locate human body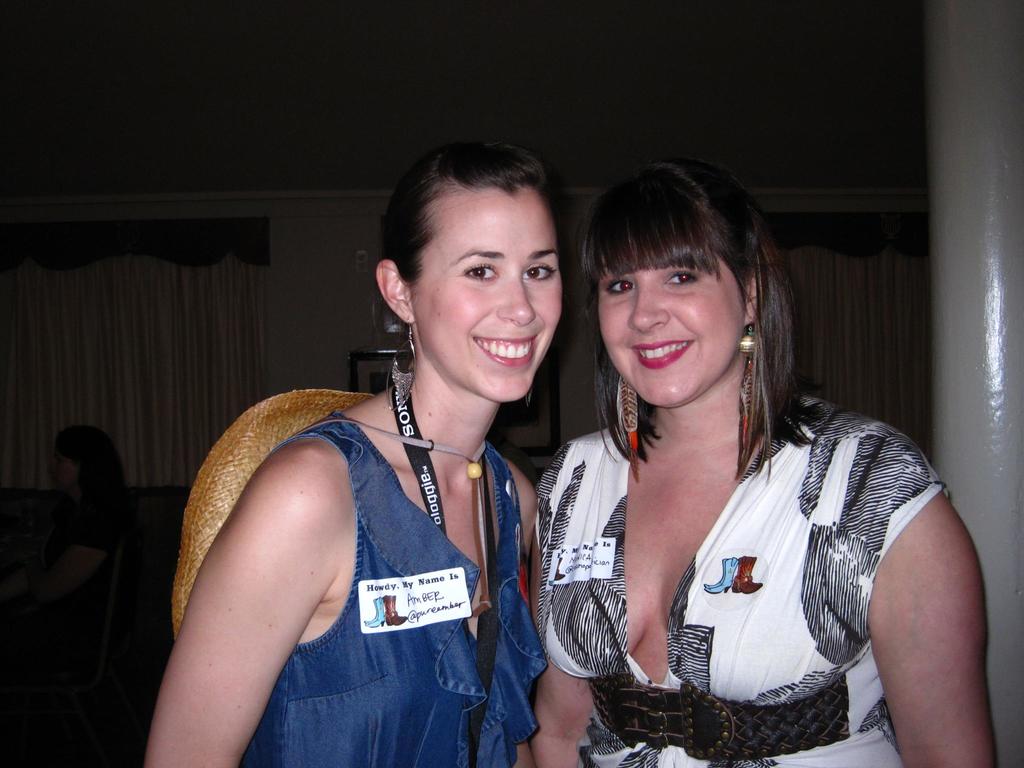
region(128, 378, 538, 767)
